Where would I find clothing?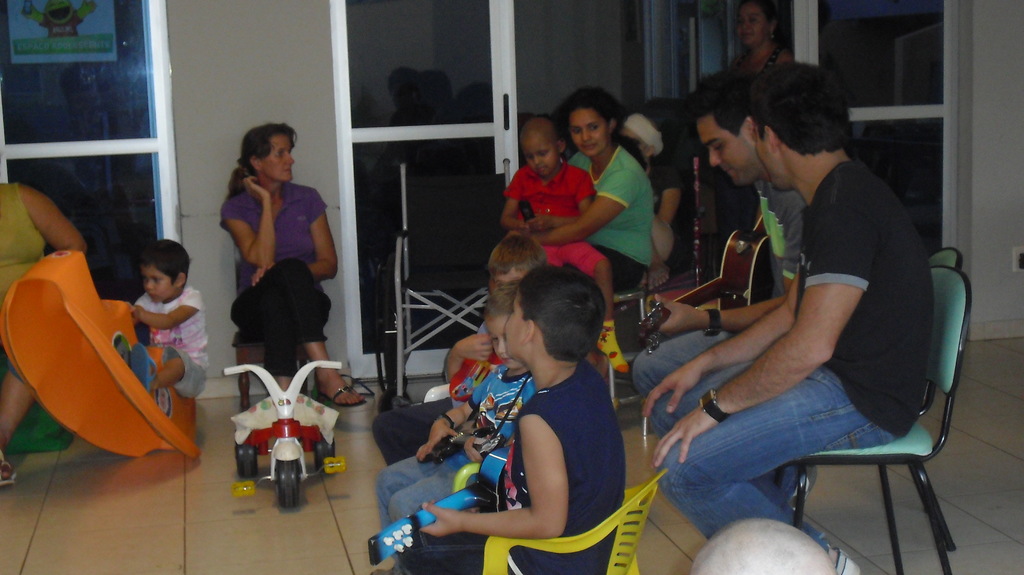
At 136/293/210/369.
